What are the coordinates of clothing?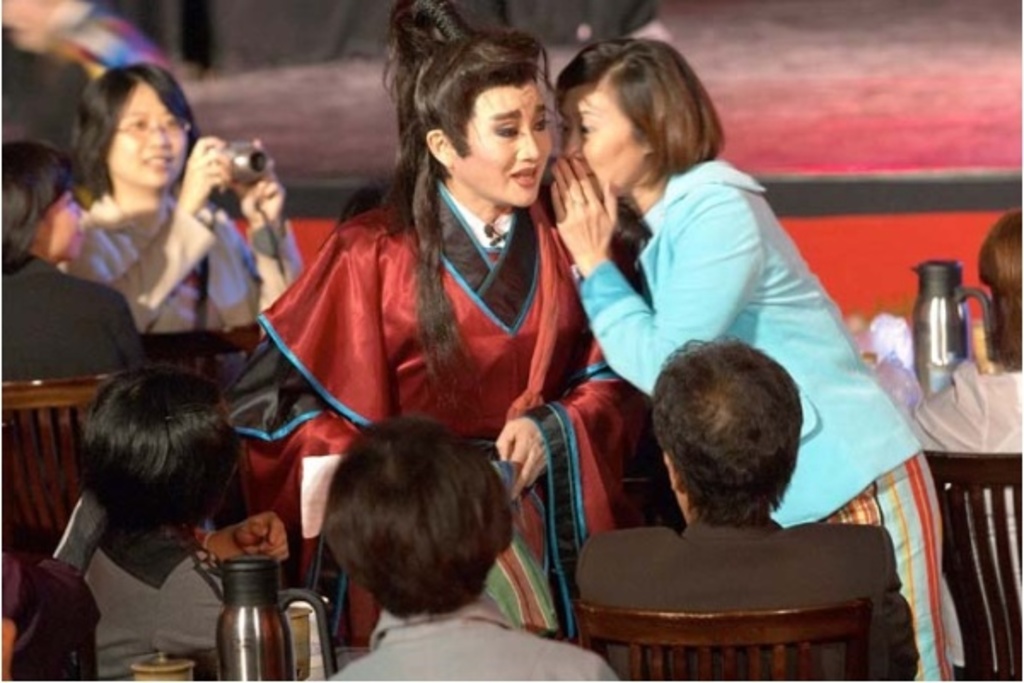
crop(0, 552, 102, 680).
